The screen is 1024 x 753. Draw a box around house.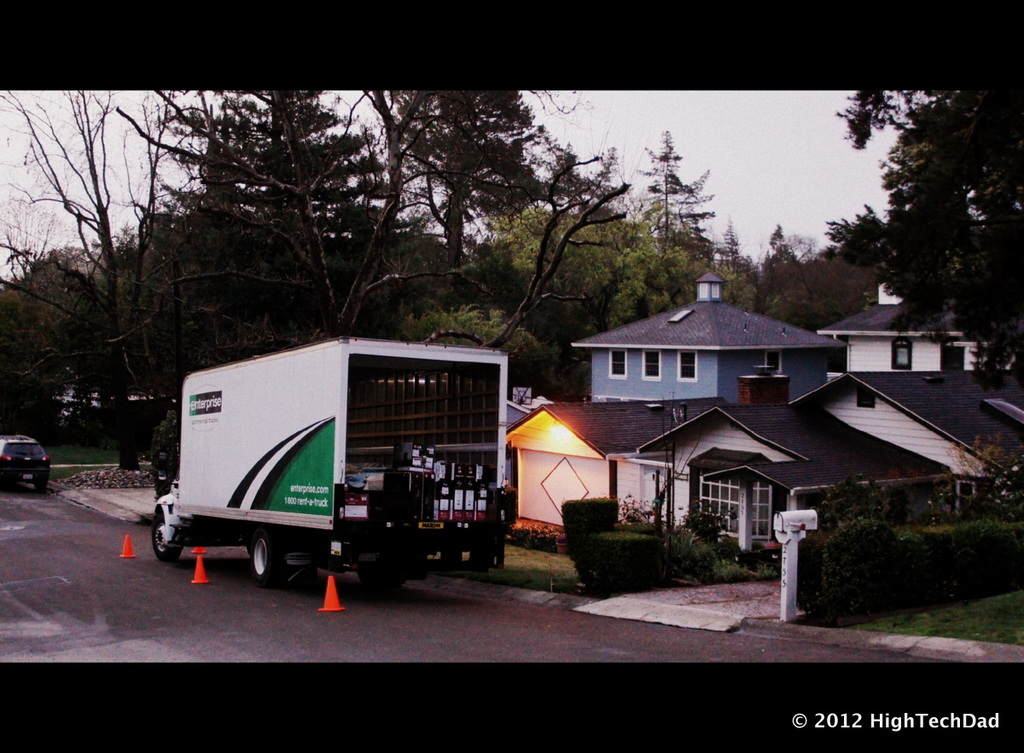
rect(503, 401, 727, 525).
